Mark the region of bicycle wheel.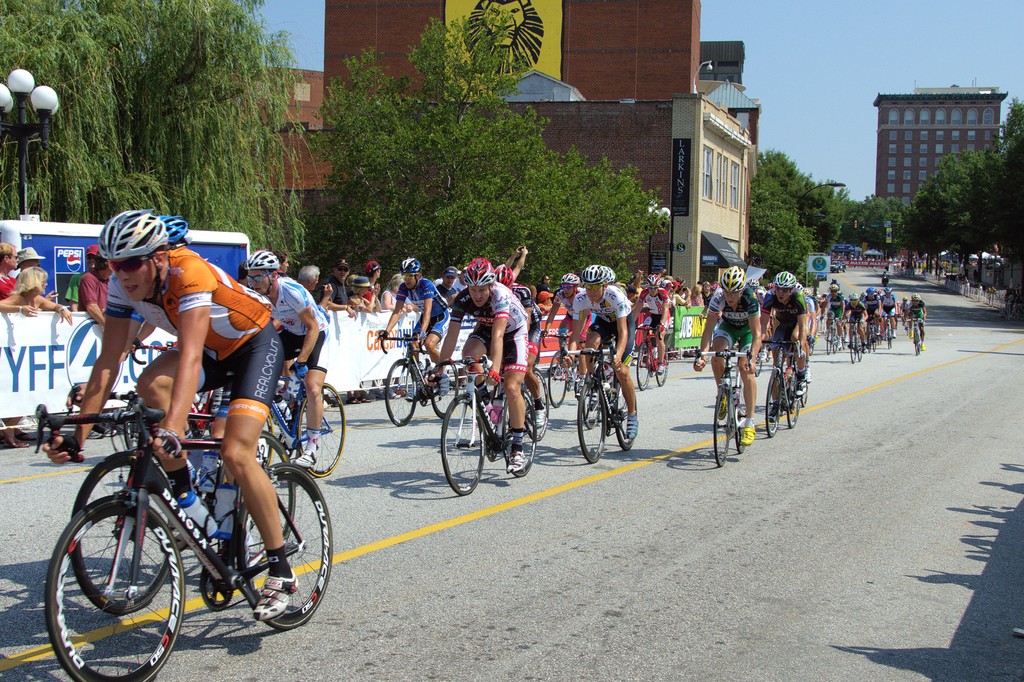
Region: crop(287, 377, 350, 487).
